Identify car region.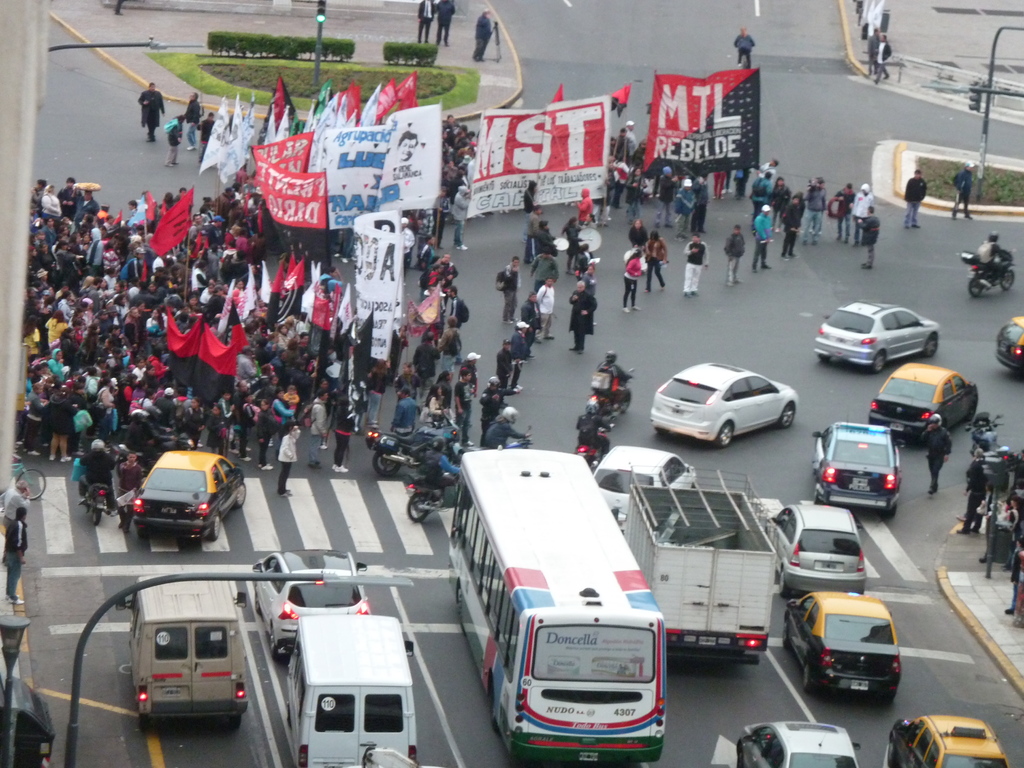
Region: locate(869, 359, 976, 449).
